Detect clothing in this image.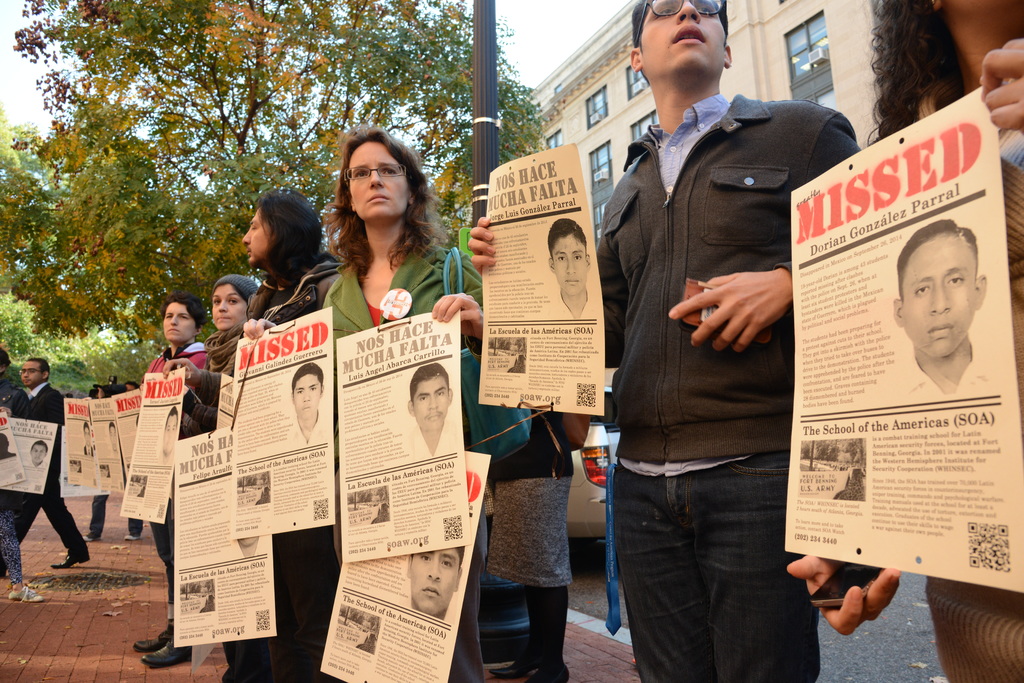
Detection: [147,339,202,625].
